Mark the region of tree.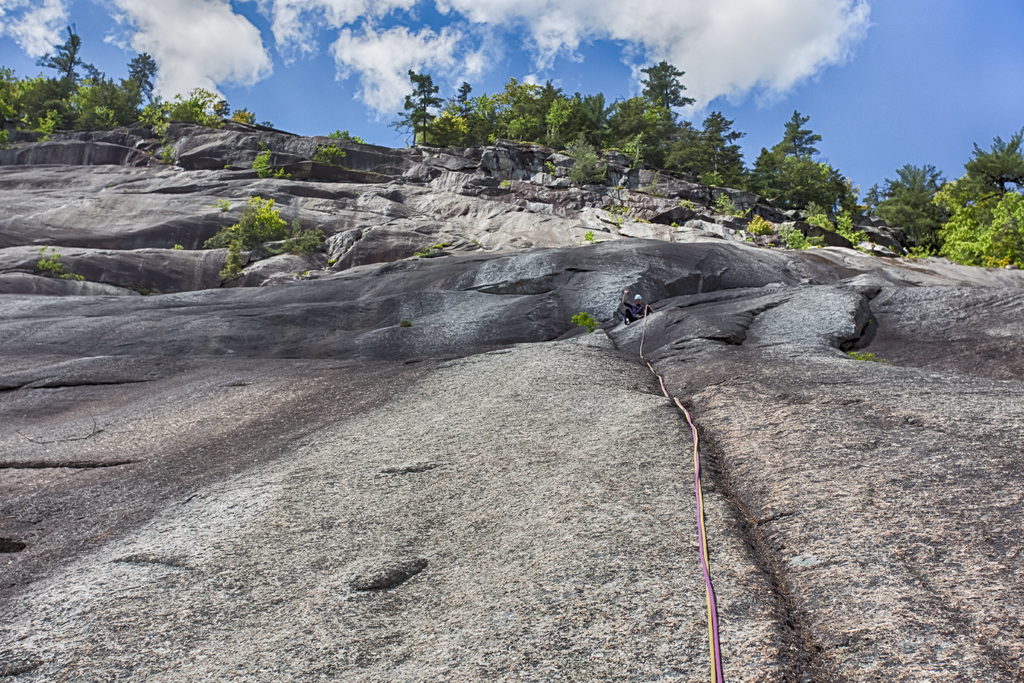
Region: left=318, top=143, right=337, bottom=160.
